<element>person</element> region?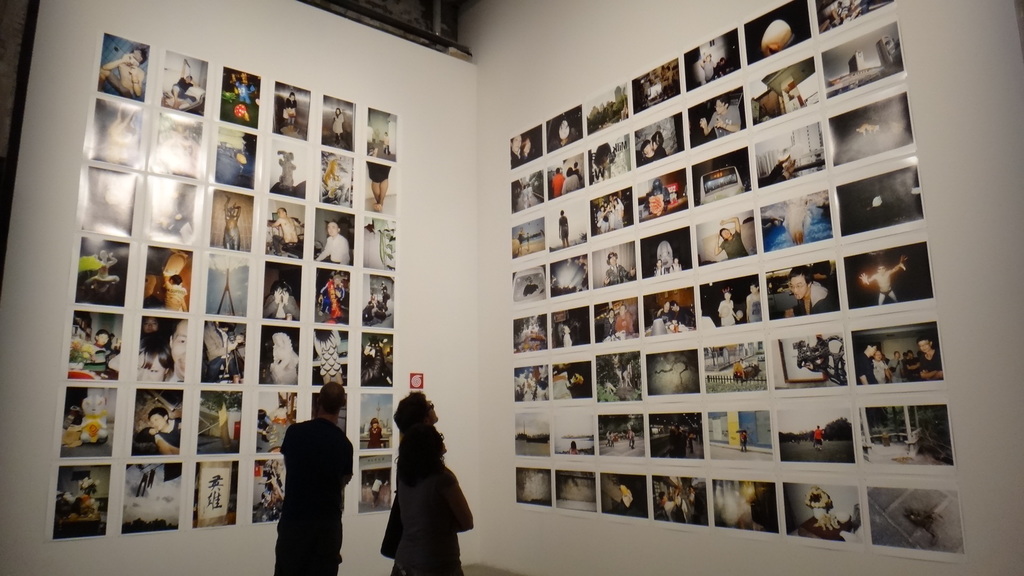
pyautogui.locateOnScreen(814, 425, 823, 450)
